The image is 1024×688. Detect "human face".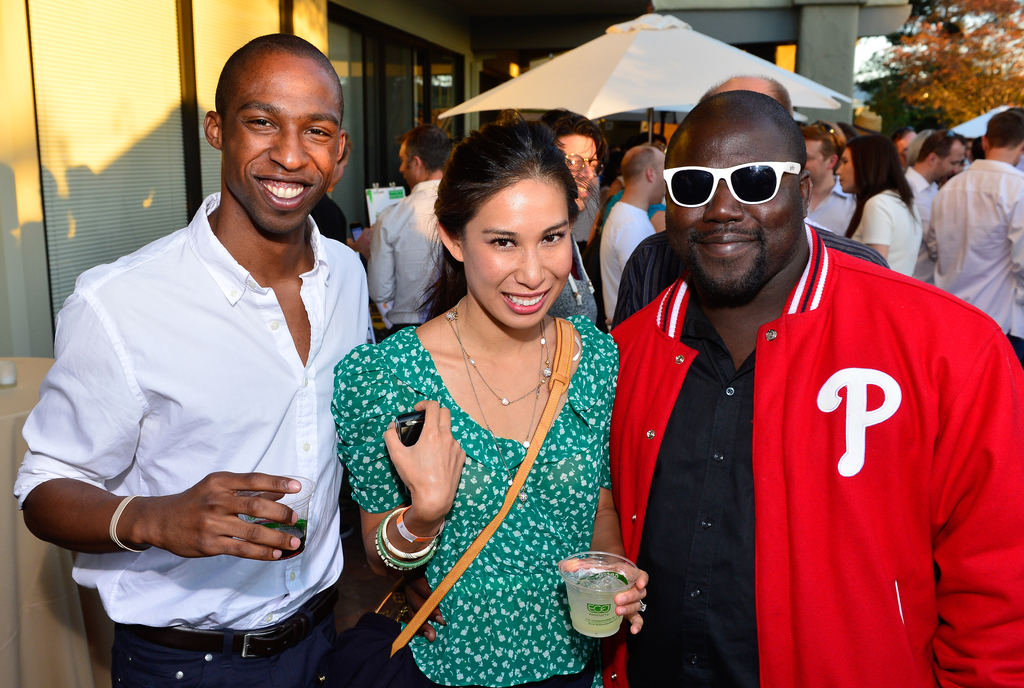
Detection: [left=652, top=156, right=668, bottom=206].
